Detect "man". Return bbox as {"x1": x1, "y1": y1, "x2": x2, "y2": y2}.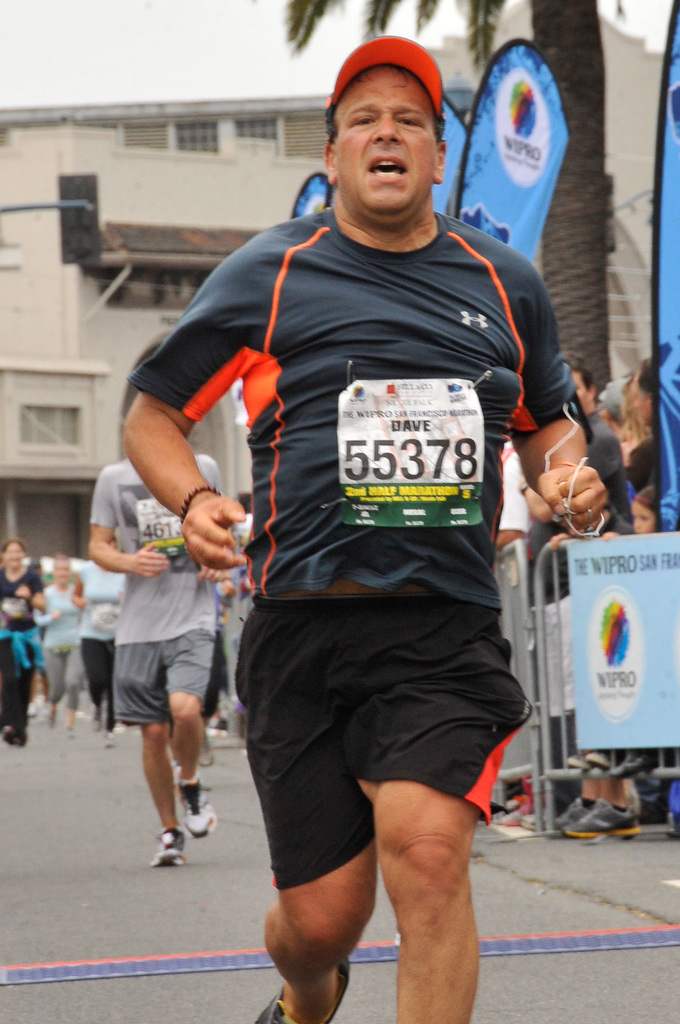
{"x1": 81, "y1": 450, "x2": 235, "y2": 877}.
